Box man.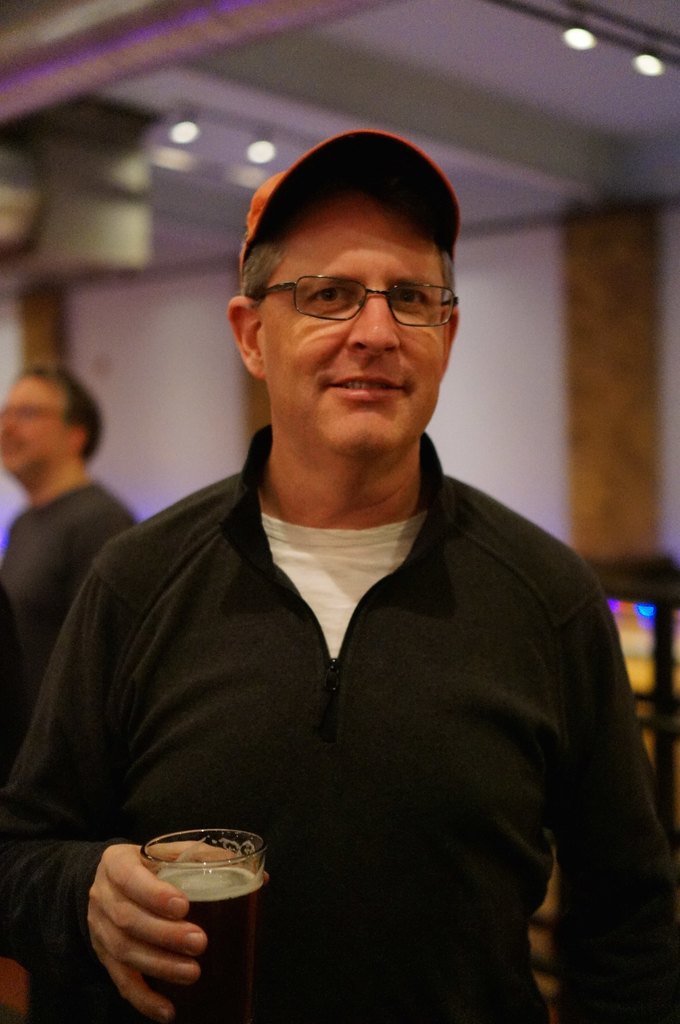
(x1=0, y1=125, x2=679, y2=1023).
